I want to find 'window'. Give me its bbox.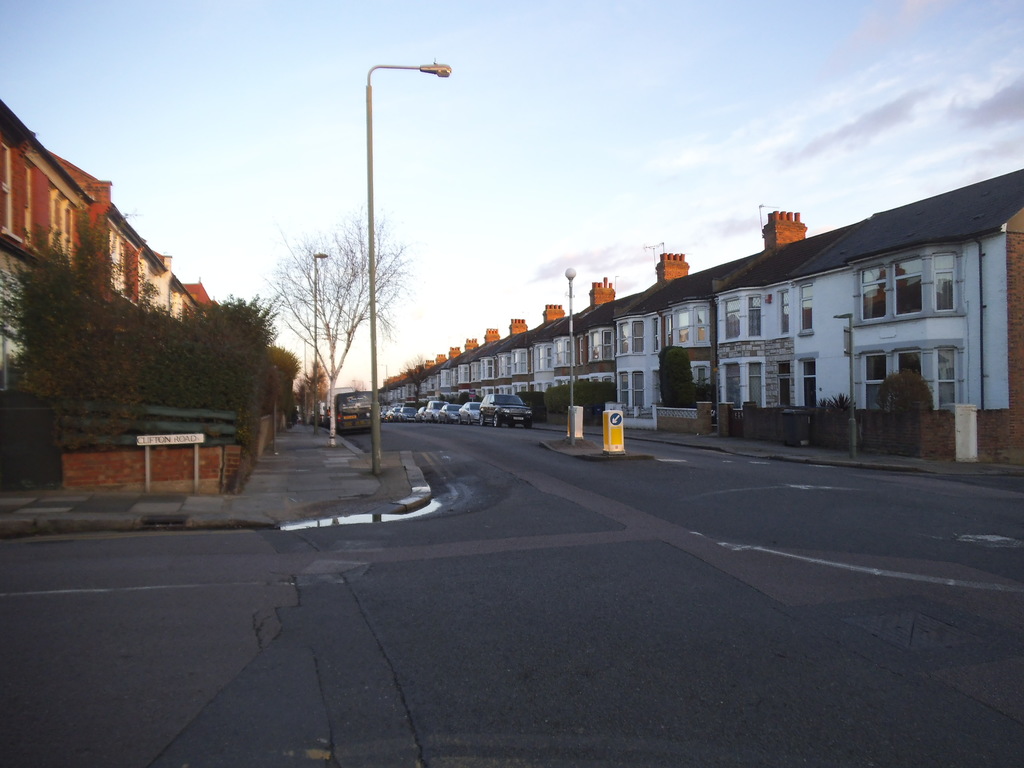
BBox(778, 361, 793, 403).
